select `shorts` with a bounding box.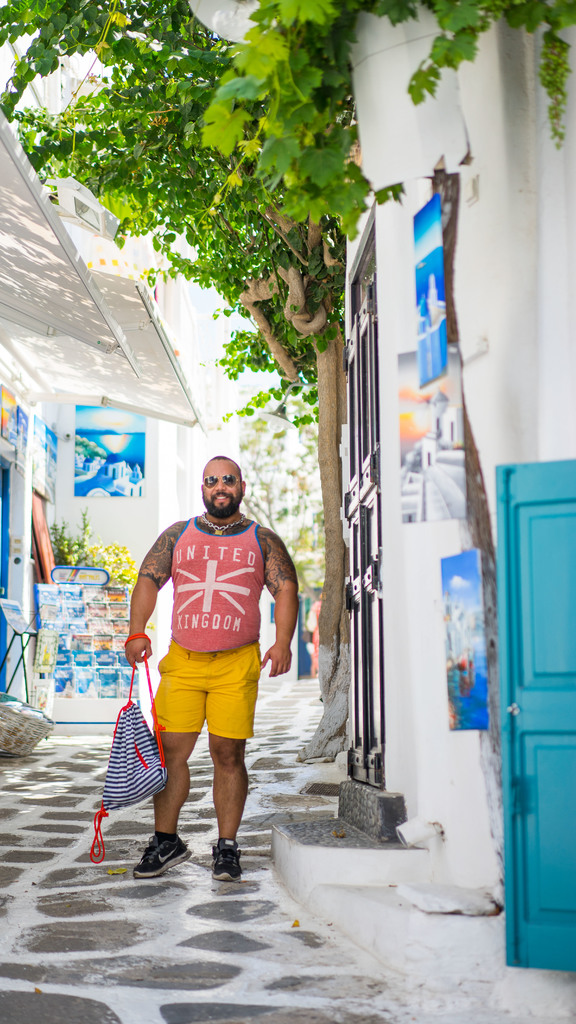
130, 647, 265, 760.
